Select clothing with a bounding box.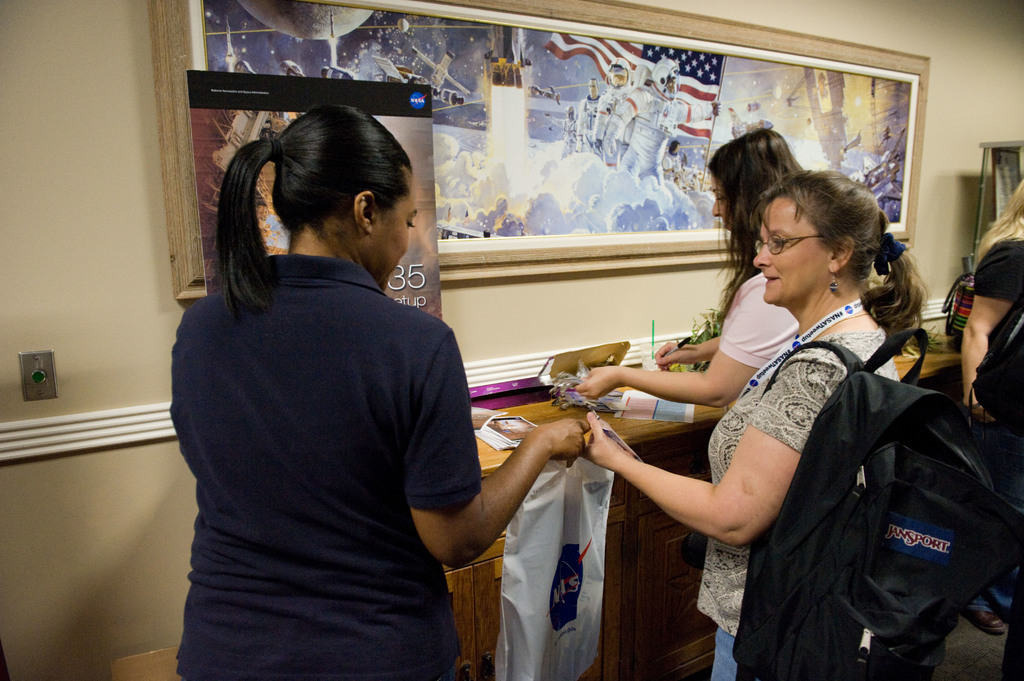
600, 83, 637, 167.
